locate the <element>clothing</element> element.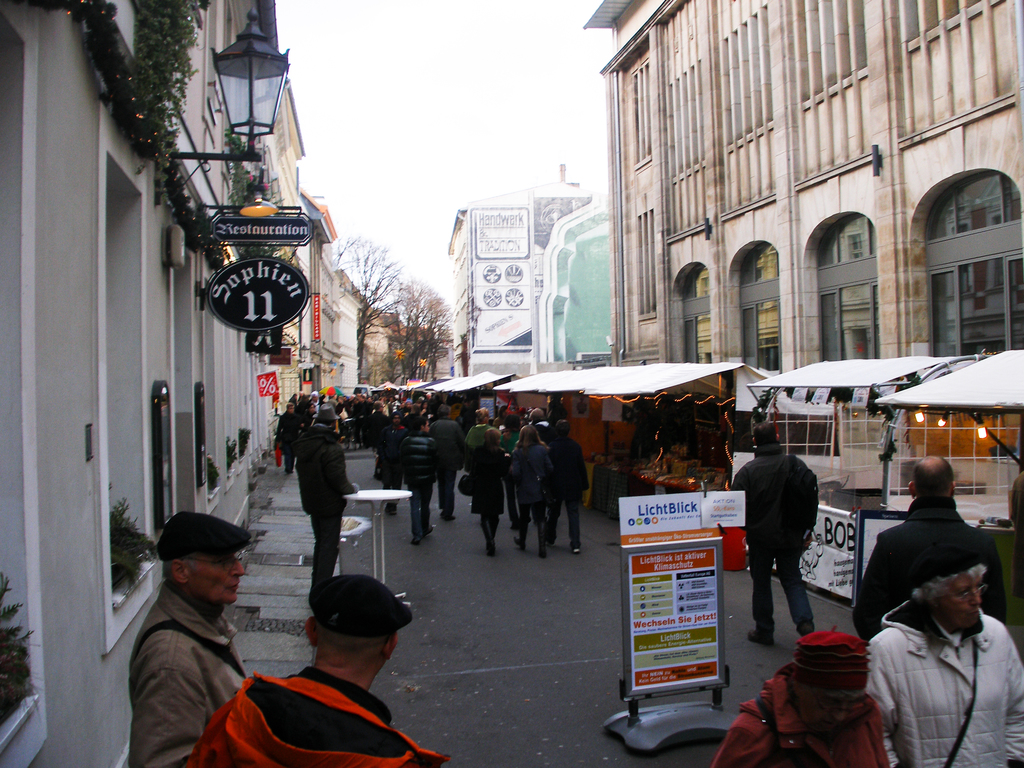
Element bbox: Rect(438, 426, 470, 511).
